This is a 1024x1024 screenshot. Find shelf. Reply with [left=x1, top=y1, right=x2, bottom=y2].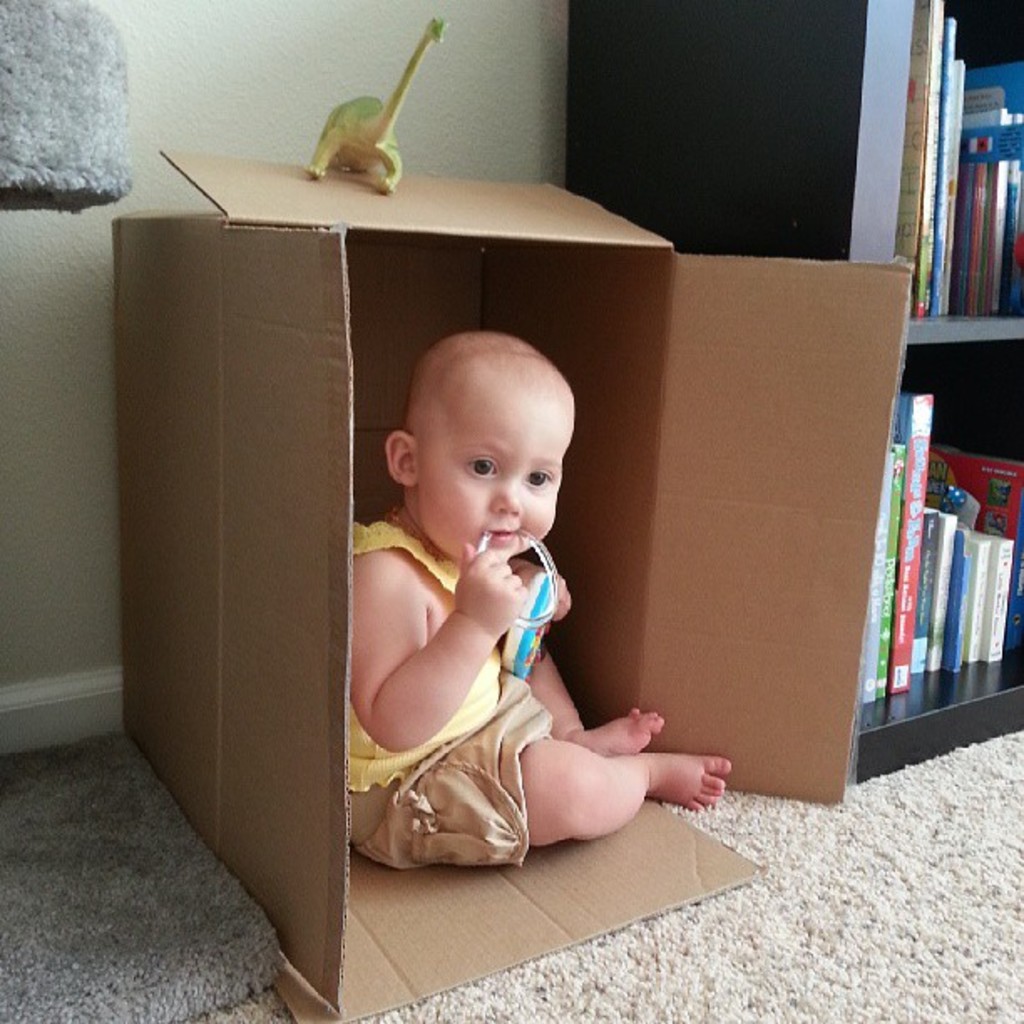
[left=569, top=0, right=1022, bottom=781].
